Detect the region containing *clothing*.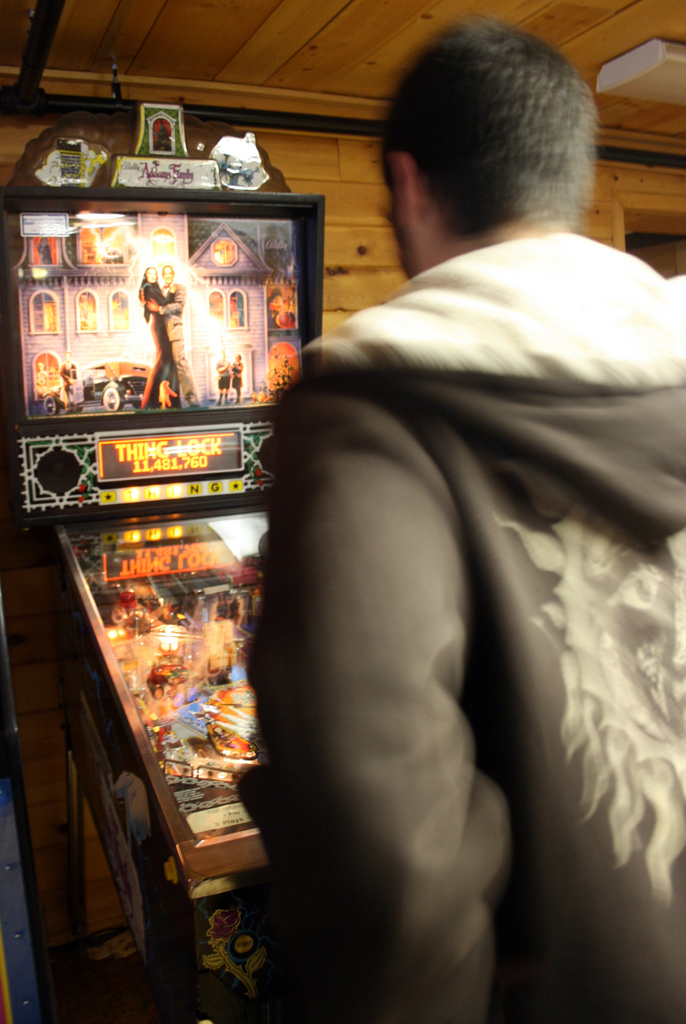
(190,18,683,1022).
